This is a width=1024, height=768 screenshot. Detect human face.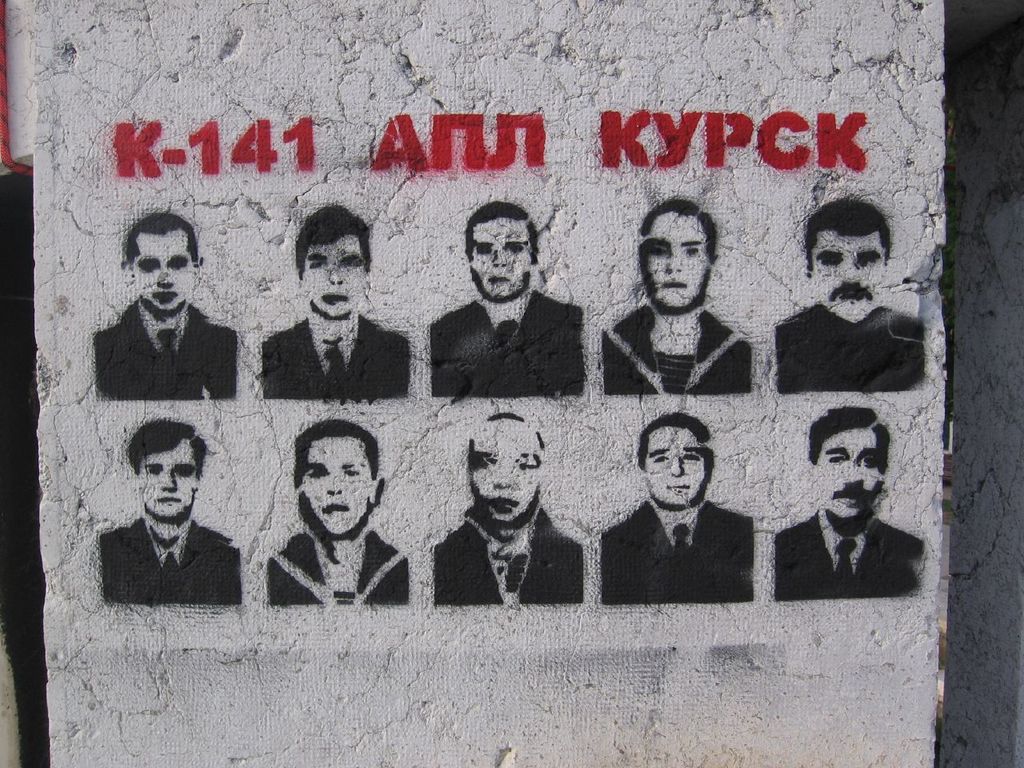
[left=298, top=234, right=366, bottom=320].
